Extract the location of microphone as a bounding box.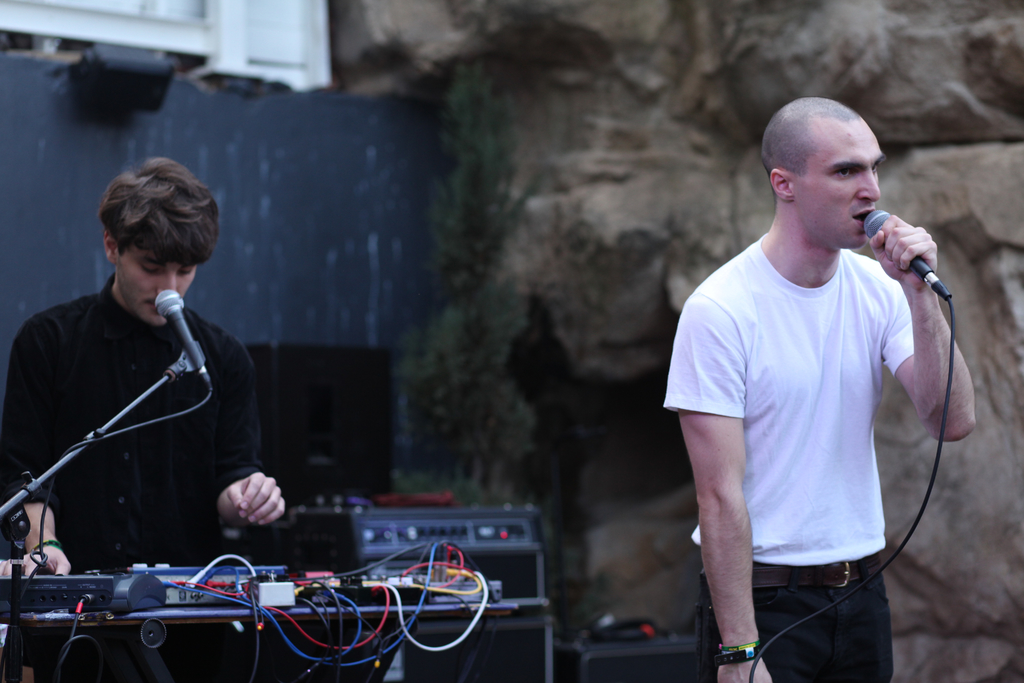
rect(852, 201, 958, 301).
